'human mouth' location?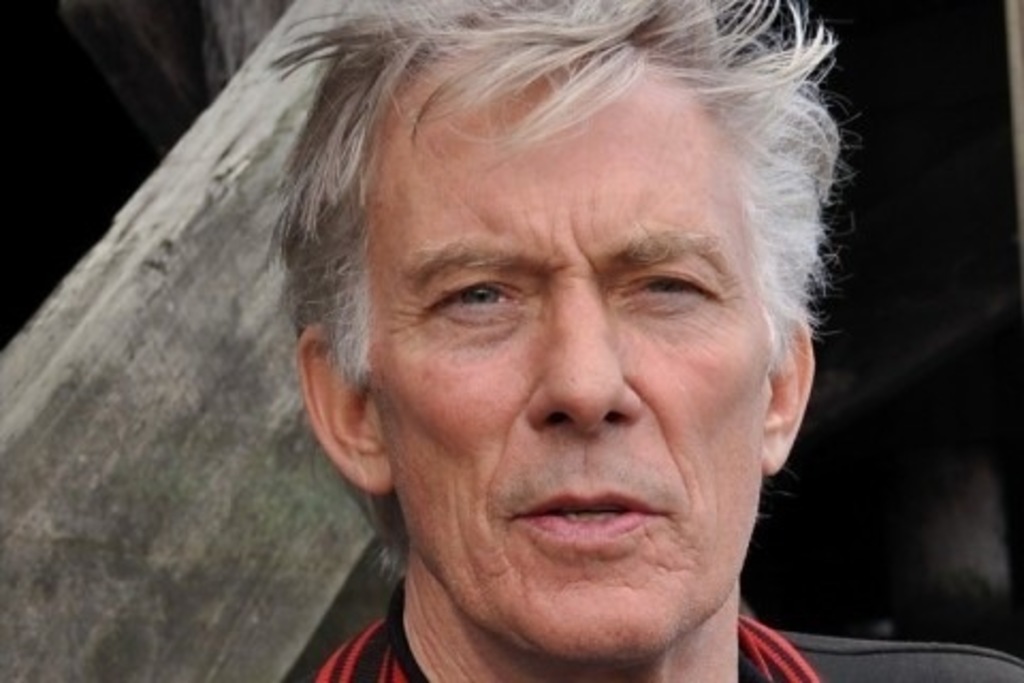
512 491 674 549
